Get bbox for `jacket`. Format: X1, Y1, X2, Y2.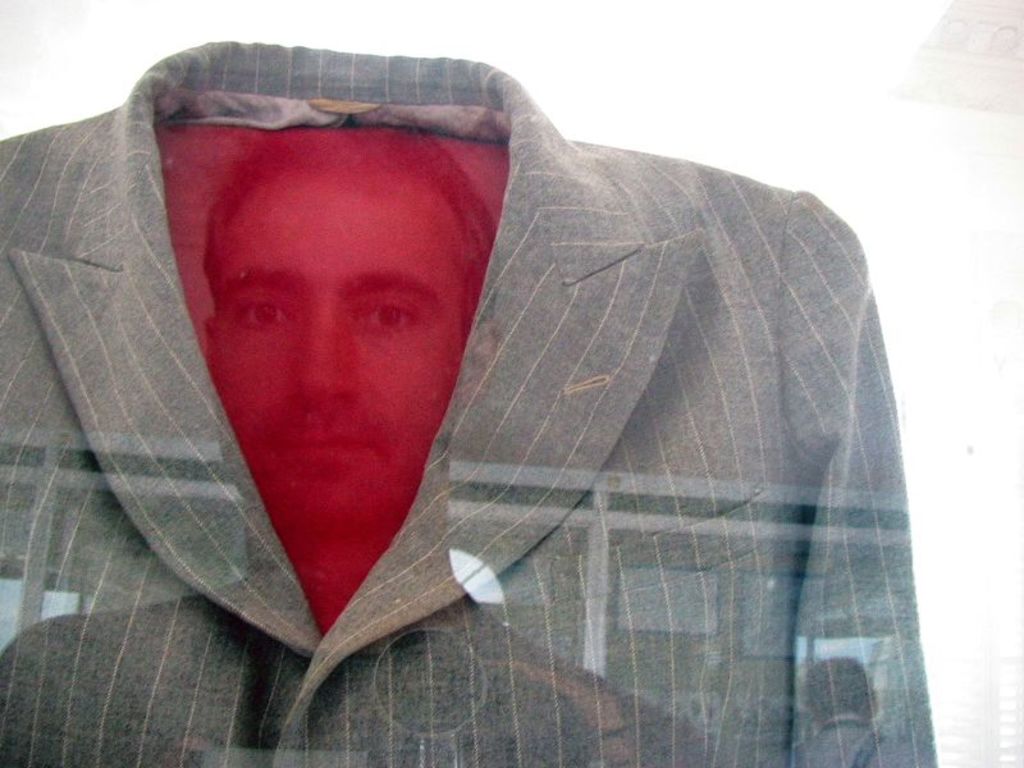
0, 42, 937, 767.
